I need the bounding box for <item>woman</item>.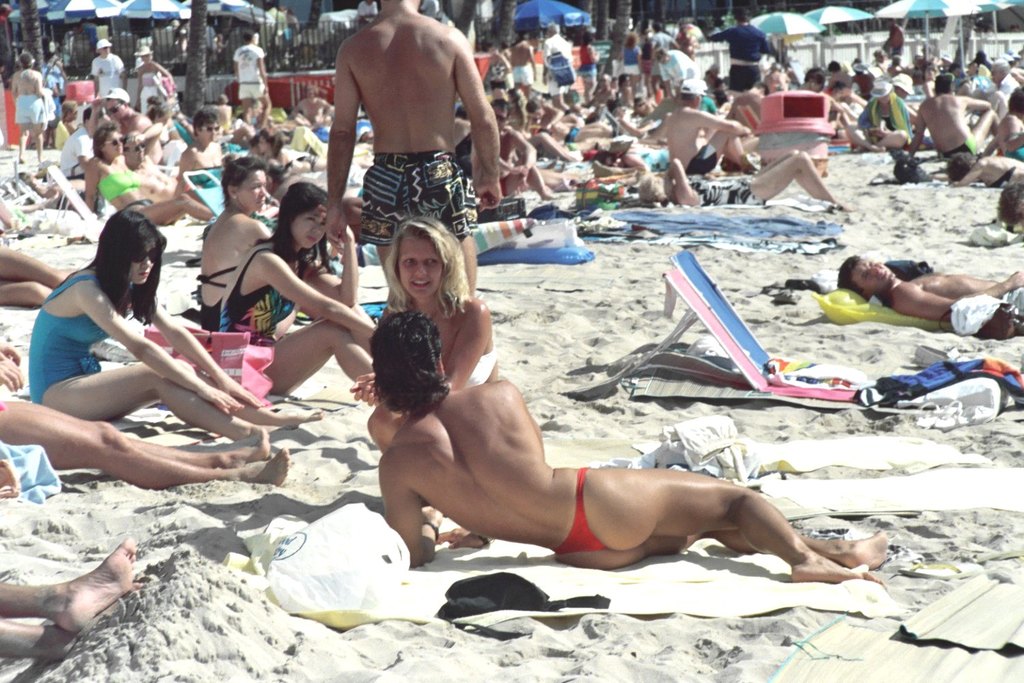
Here it is: locate(89, 127, 223, 229).
